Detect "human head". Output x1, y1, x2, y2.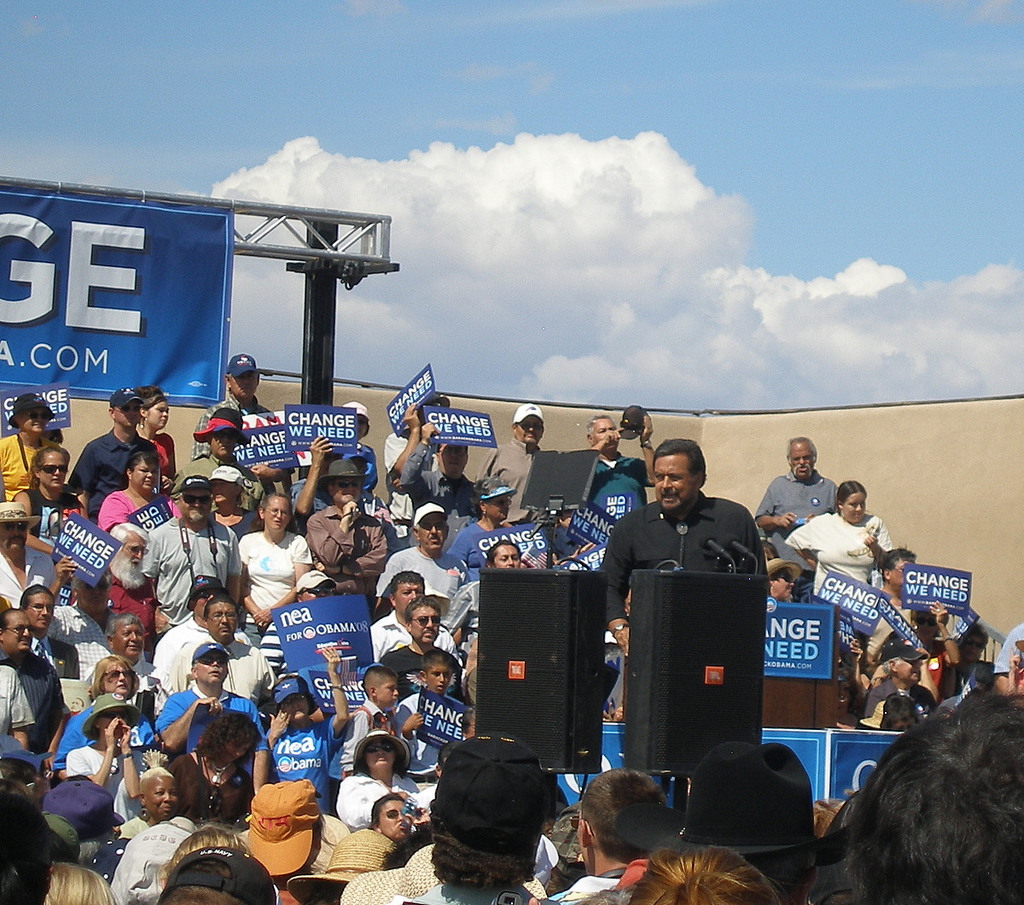
574, 766, 674, 867.
